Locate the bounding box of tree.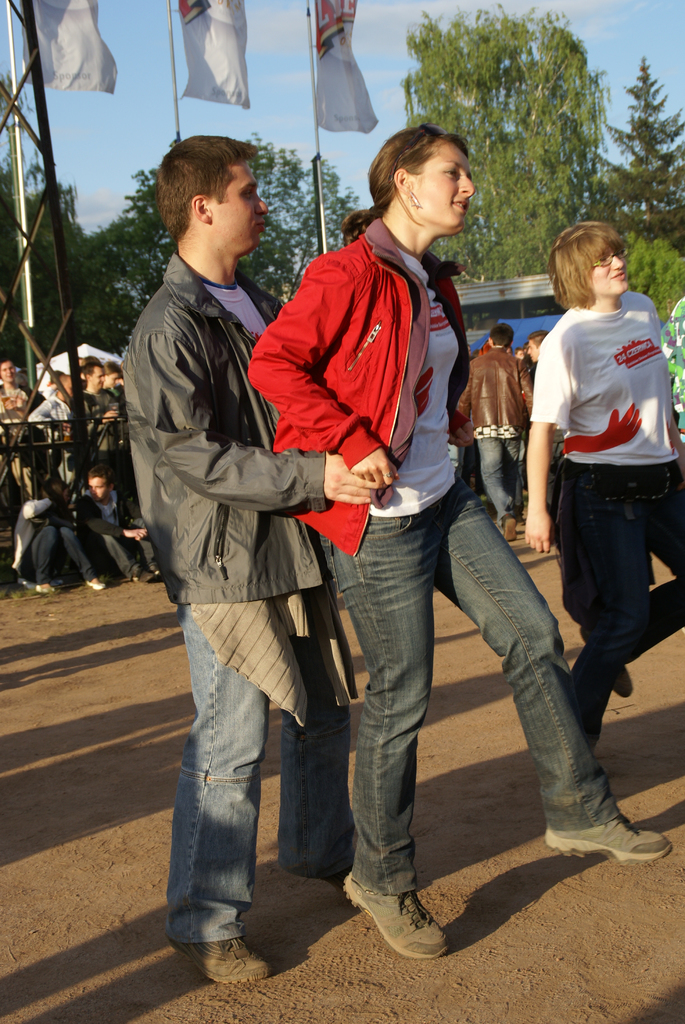
Bounding box: 580,54,684,261.
